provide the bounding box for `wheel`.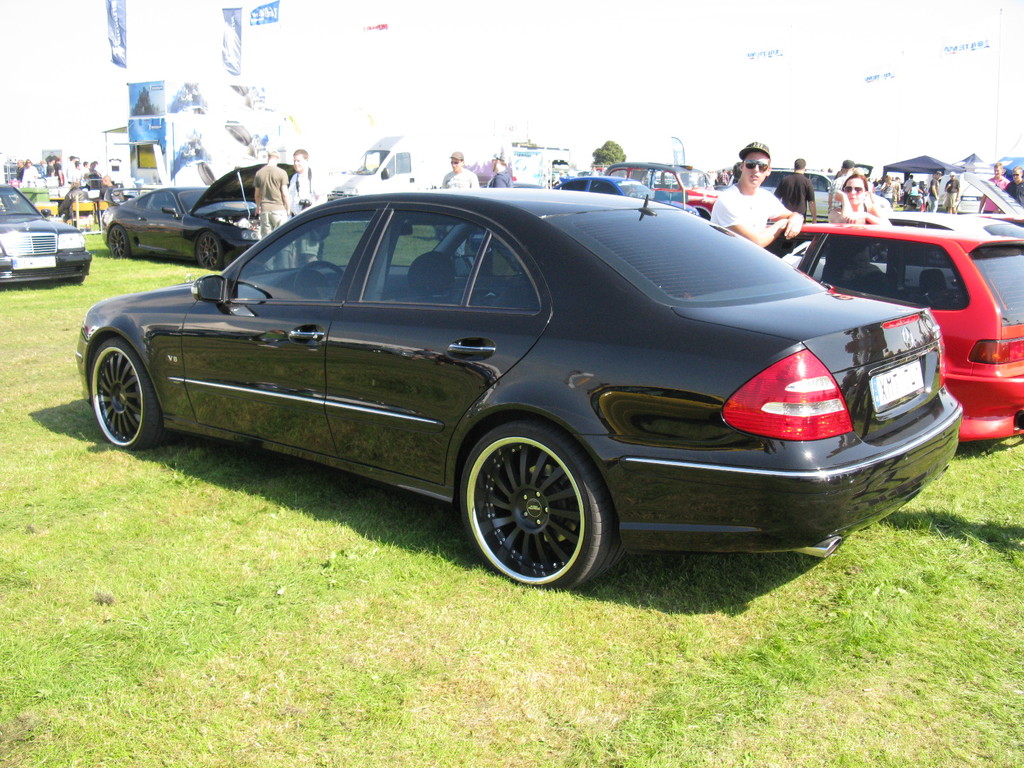
(left=102, top=223, right=129, bottom=257).
